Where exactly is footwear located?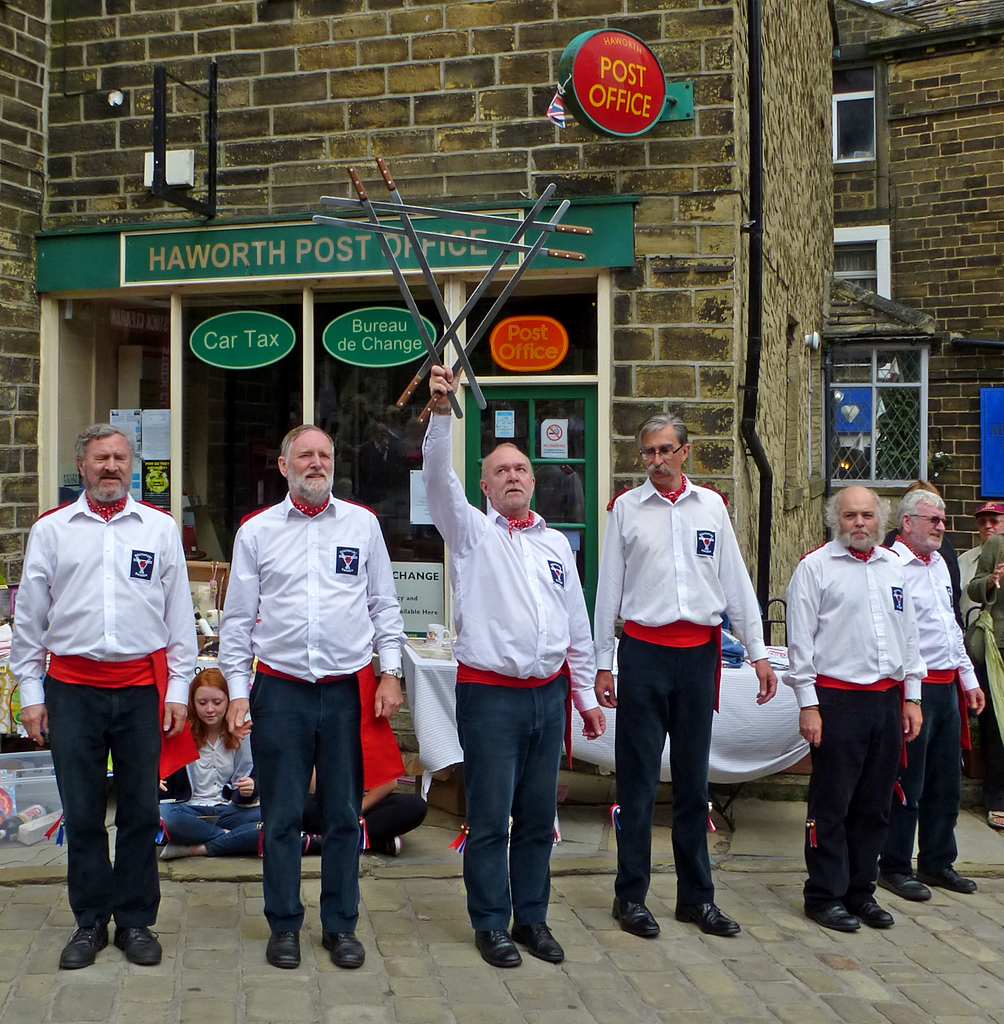
Its bounding box is 883, 860, 927, 899.
